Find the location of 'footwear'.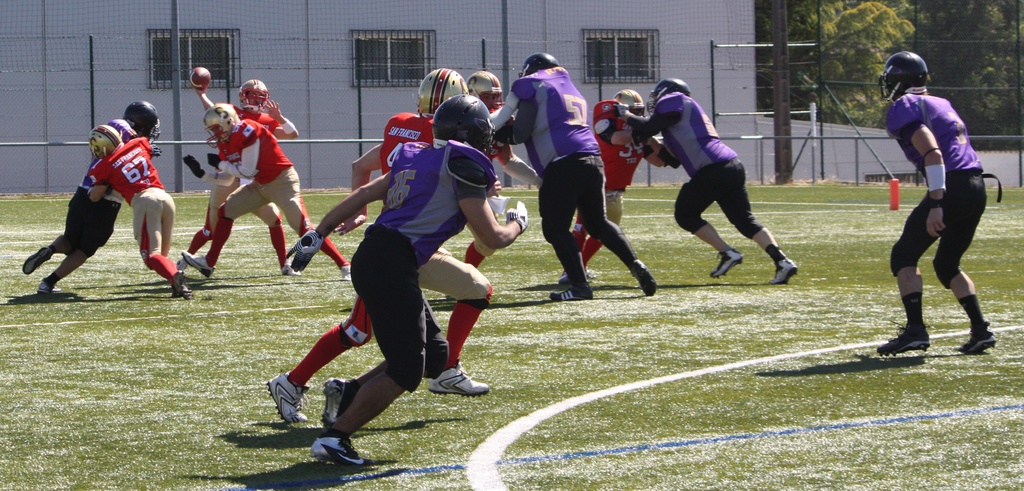
Location: [x1=706, y1=246, x2=747, y2=280].
